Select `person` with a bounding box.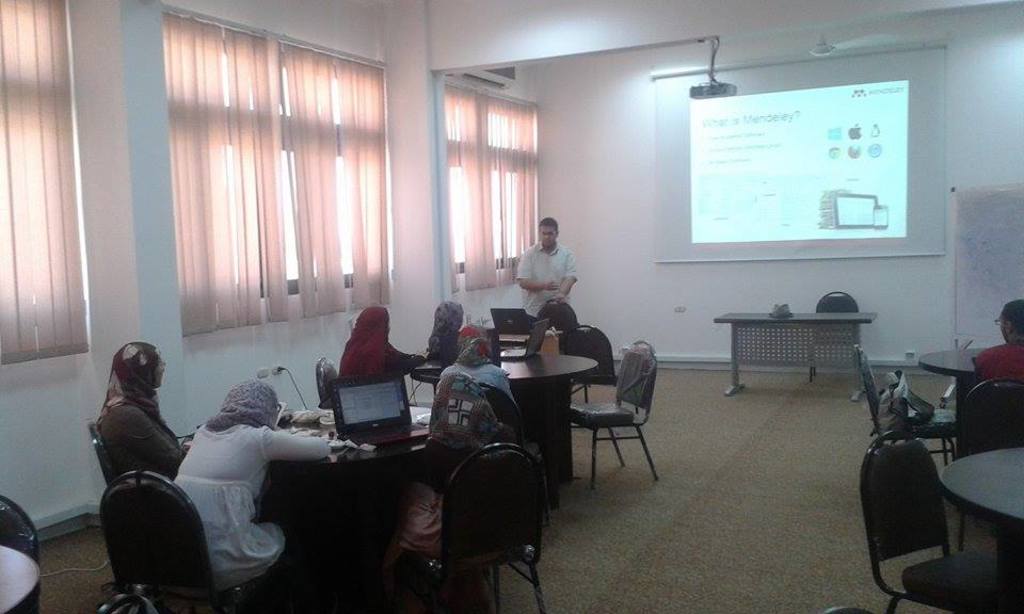
(left=421, top=368, right=524, bottom=523).
